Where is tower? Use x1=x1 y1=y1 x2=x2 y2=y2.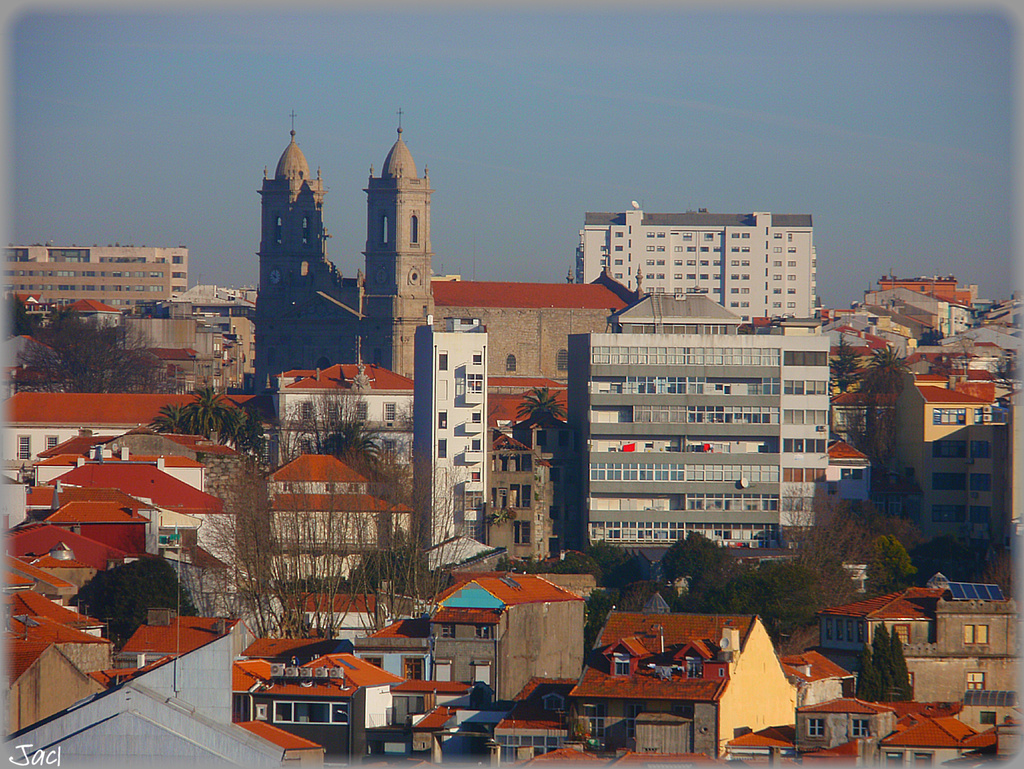
x1=357 y1=113 x2=434 y2=392.
